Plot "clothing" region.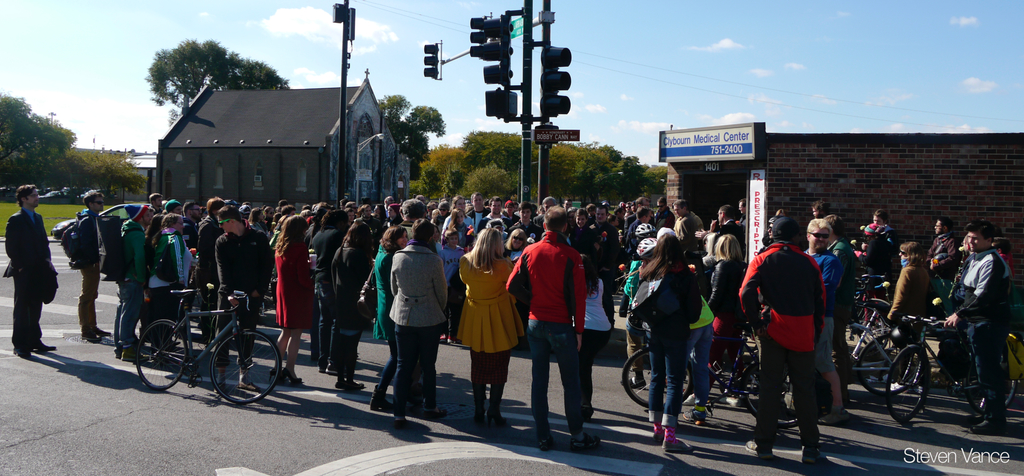
Plotted at <region>9, 202, 54, 352</region>.
